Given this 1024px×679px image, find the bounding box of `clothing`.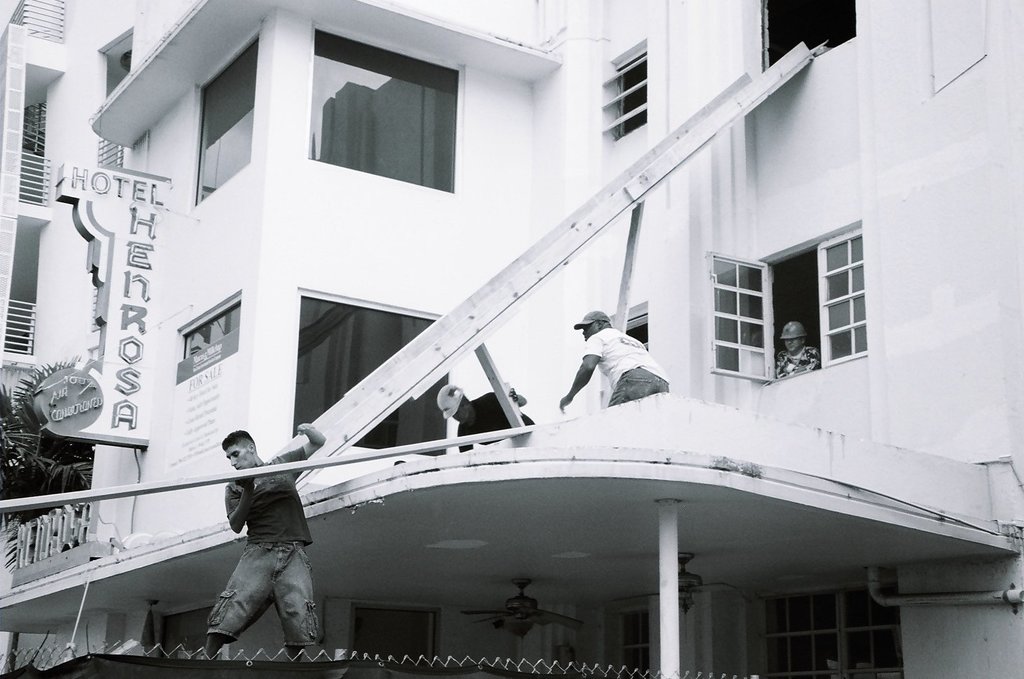
detection(459, 389, 532, 454).
